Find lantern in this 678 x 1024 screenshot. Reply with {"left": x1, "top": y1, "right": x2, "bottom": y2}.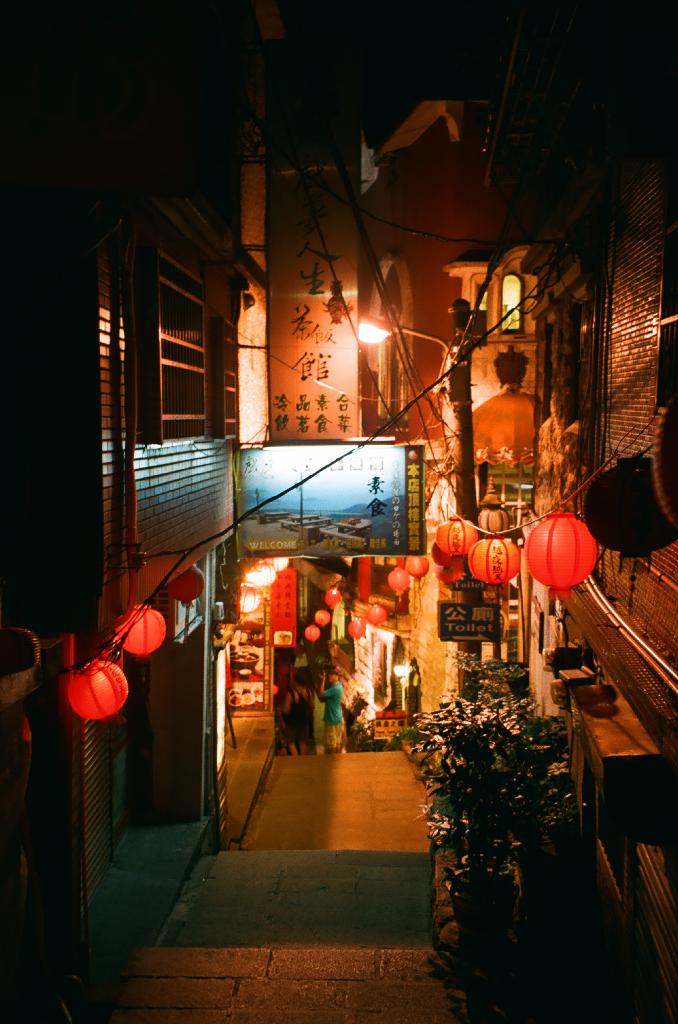
{"left": 237, "top": 581, "right": 260, "bottom": 616}.
